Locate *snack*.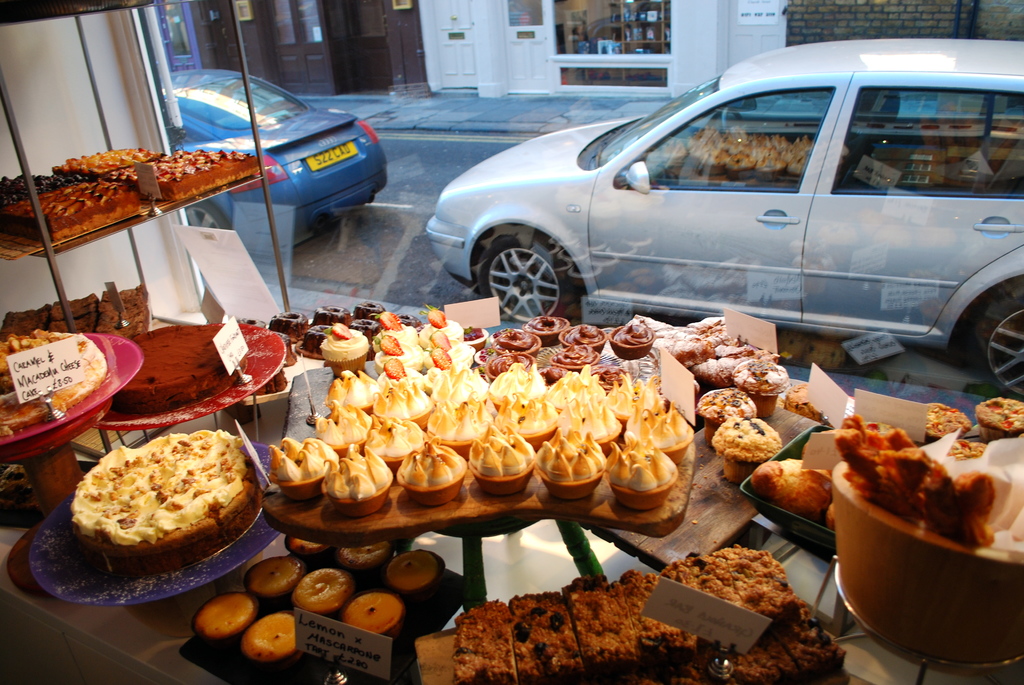
Bounding box: region(231, 317, 269, 331).
